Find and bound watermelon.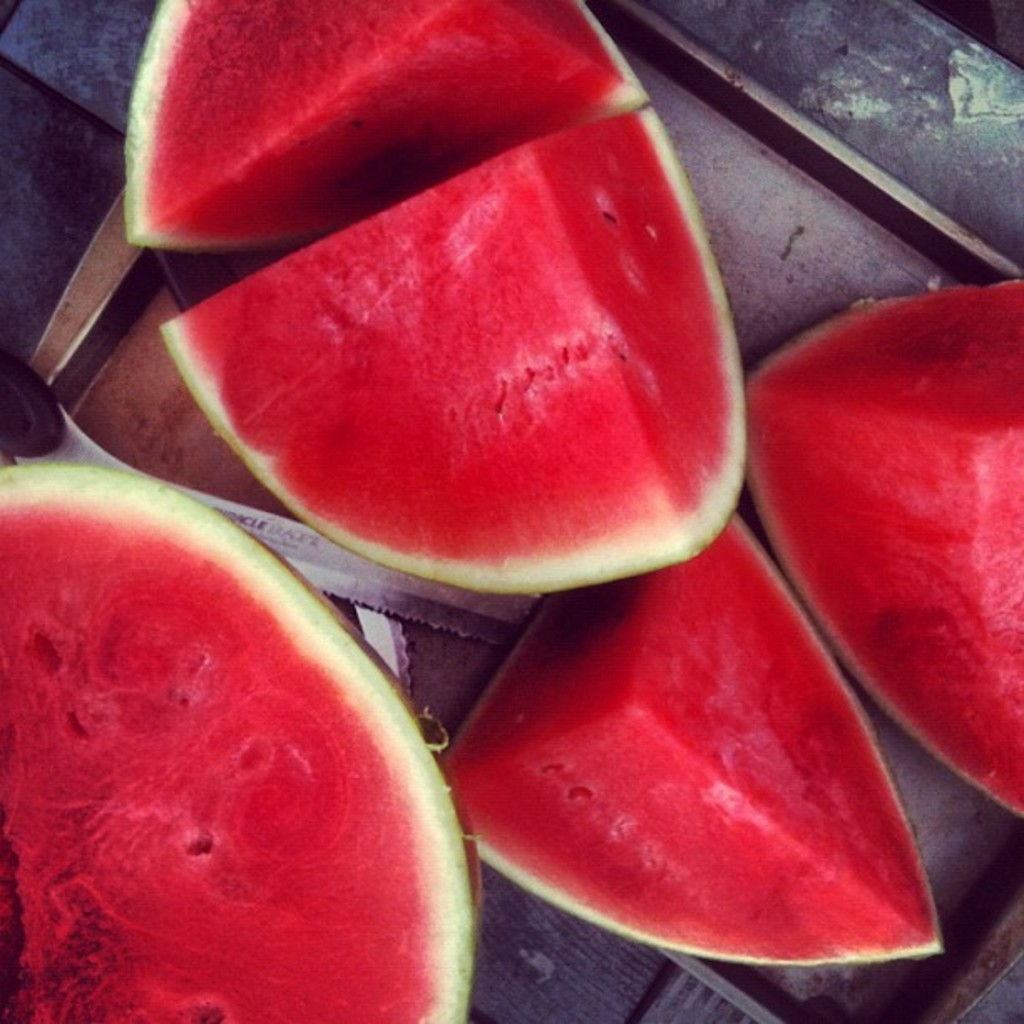
Bound: BBox(129, 0, 649, 259).
